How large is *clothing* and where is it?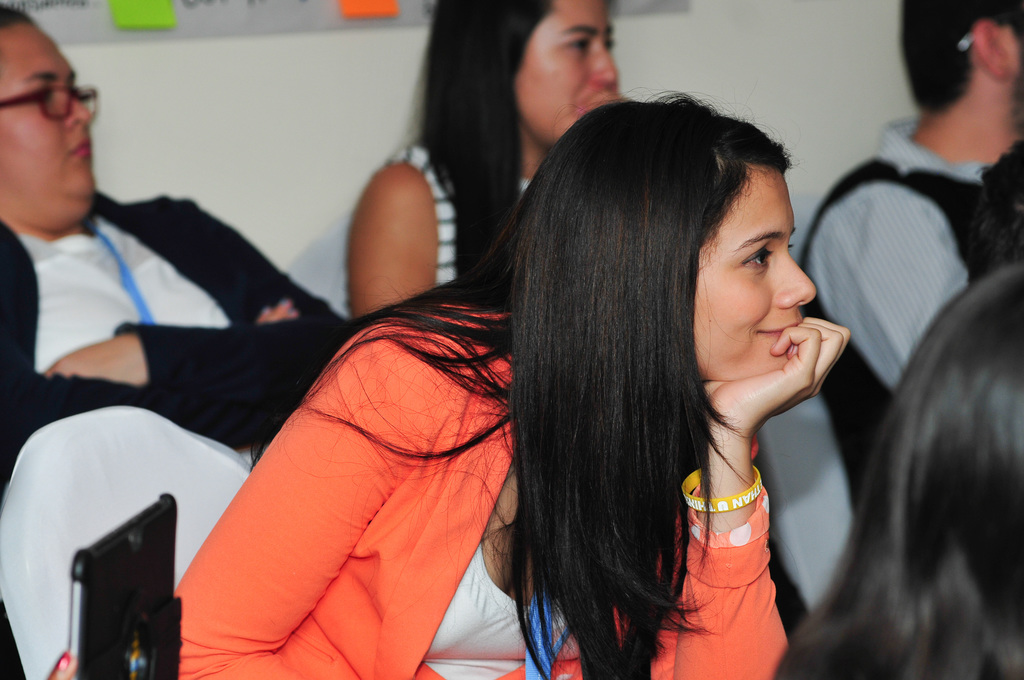
Bounding box: rect(0, 129, 338, 456).
